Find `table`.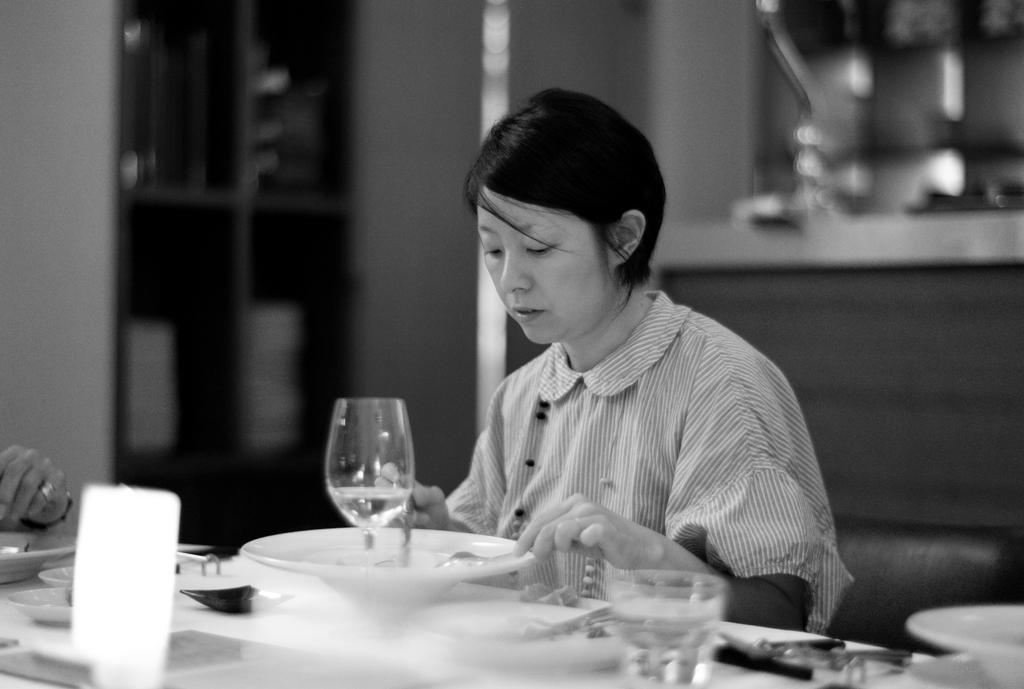
646/206/1023/537.
